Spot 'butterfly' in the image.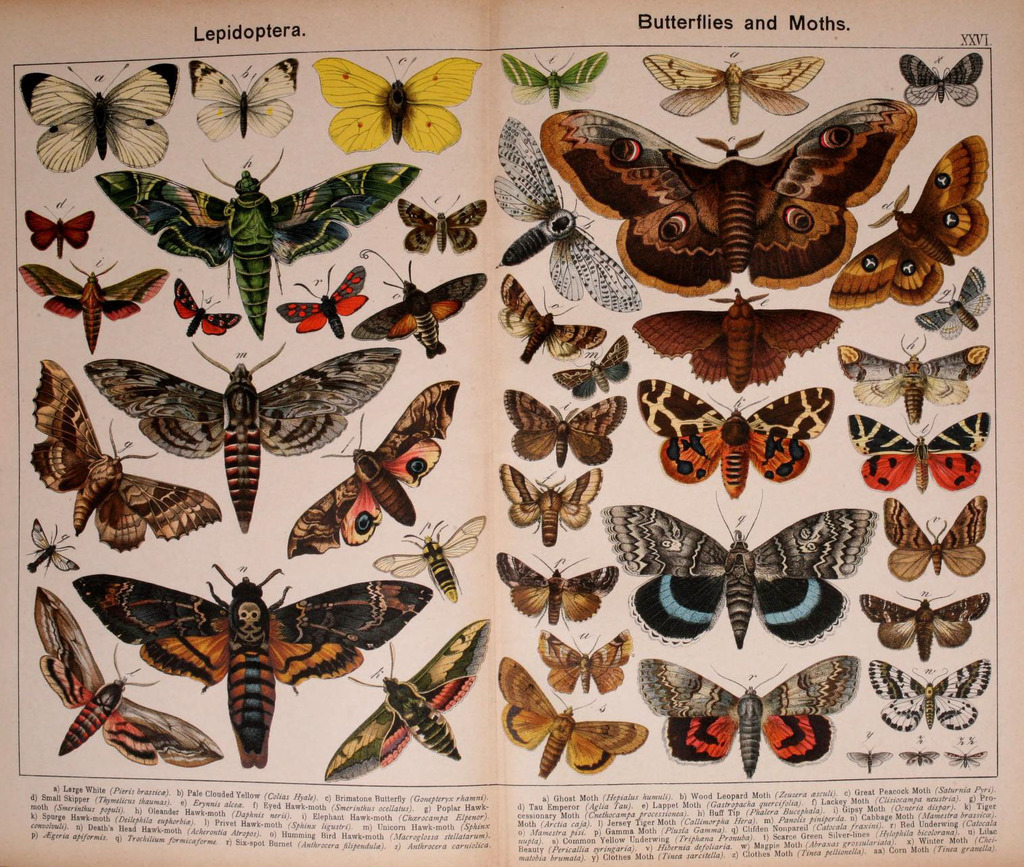
'butterfly' found at box(537, 622, 645, 686).
